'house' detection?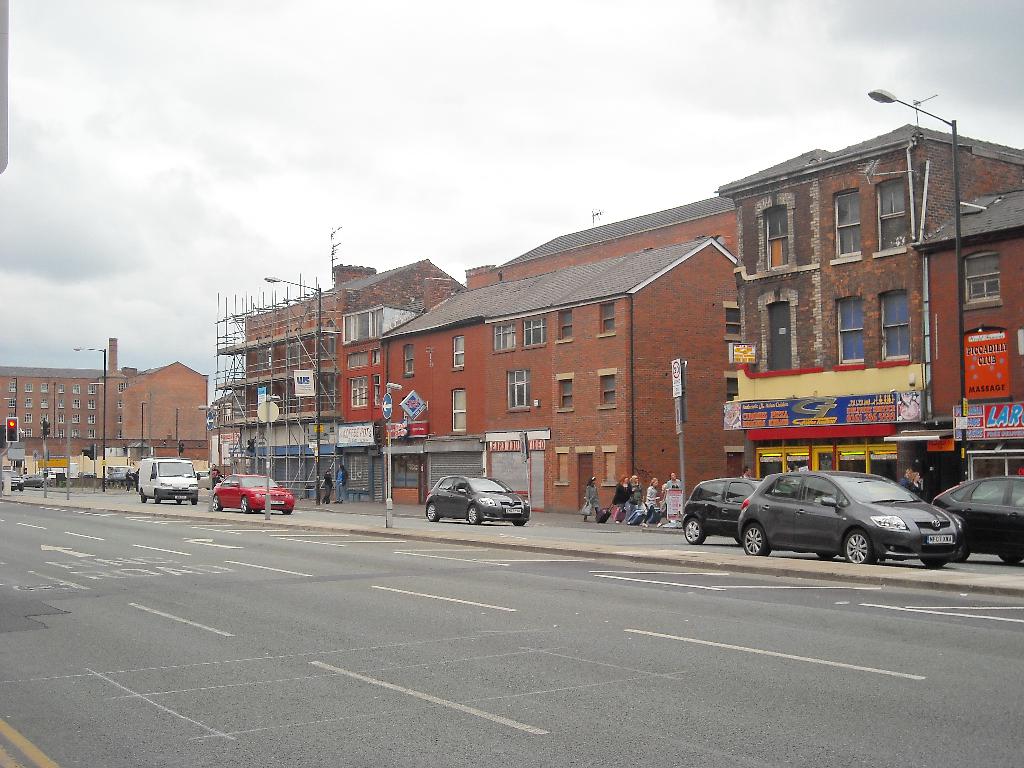
bbox(718, 124, 1023, 484)
